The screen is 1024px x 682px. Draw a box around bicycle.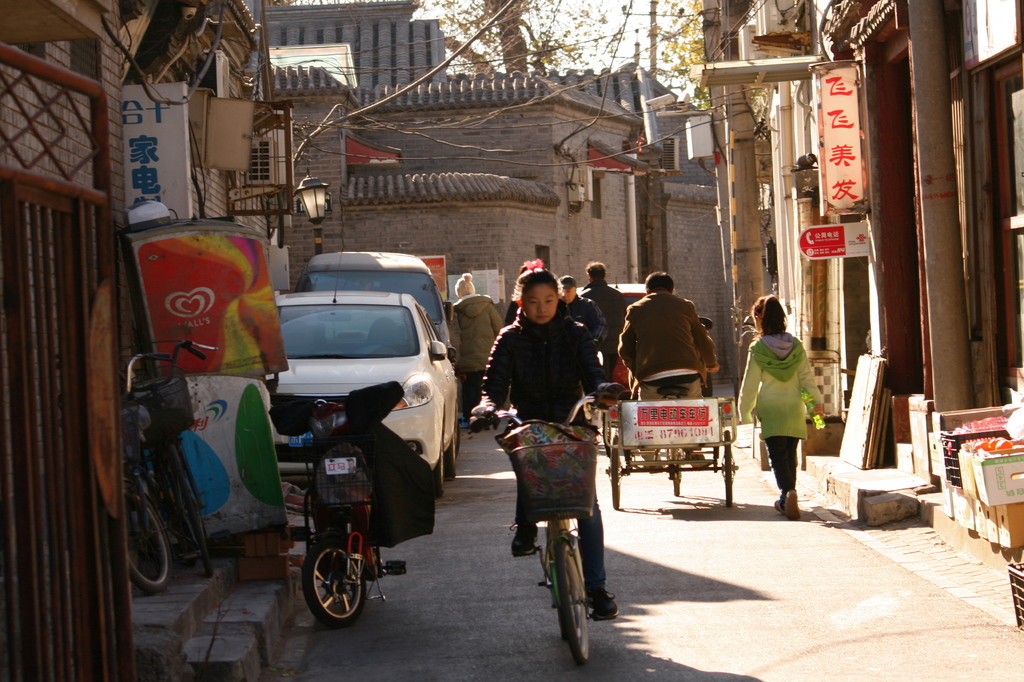
locate(50, 342, 221, 578).
